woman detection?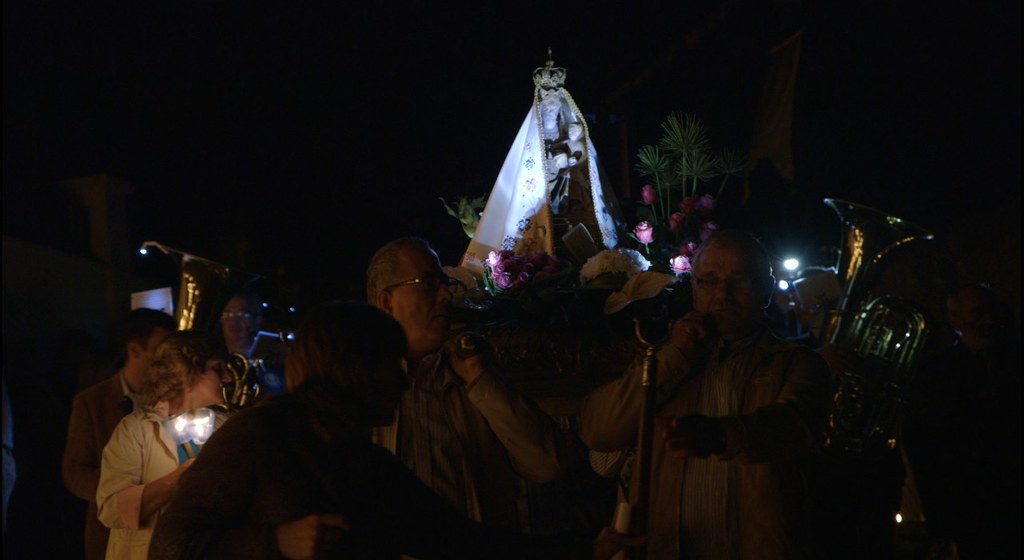
{"left": 90, "top": 336, "right": 265, "bottom": 557}
